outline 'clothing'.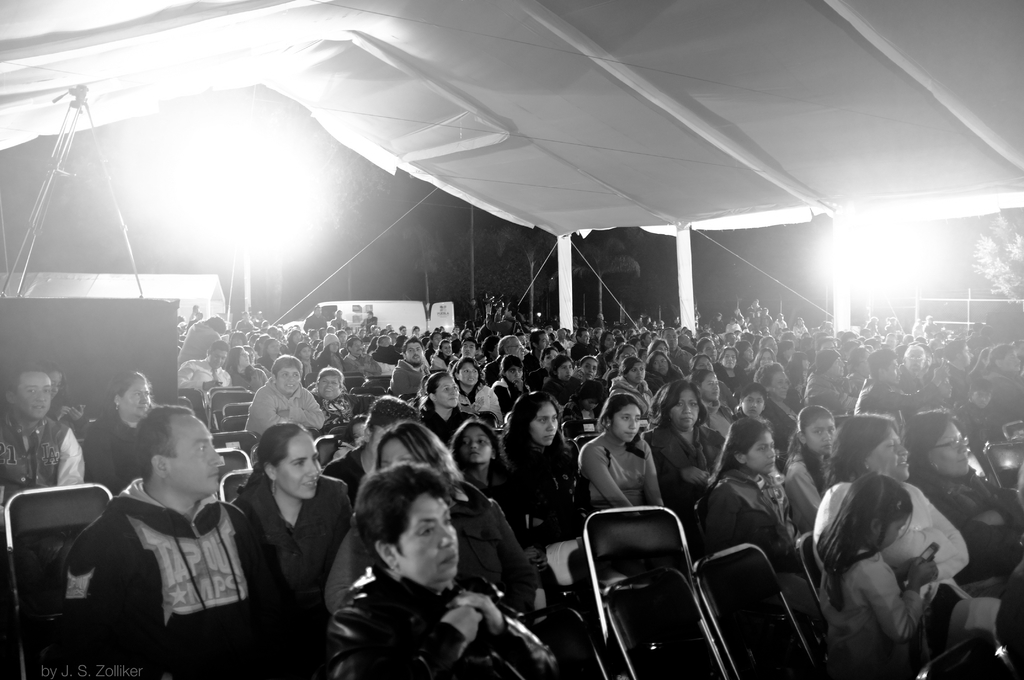
Outline: bbox=(758, 314, 773, 332).
